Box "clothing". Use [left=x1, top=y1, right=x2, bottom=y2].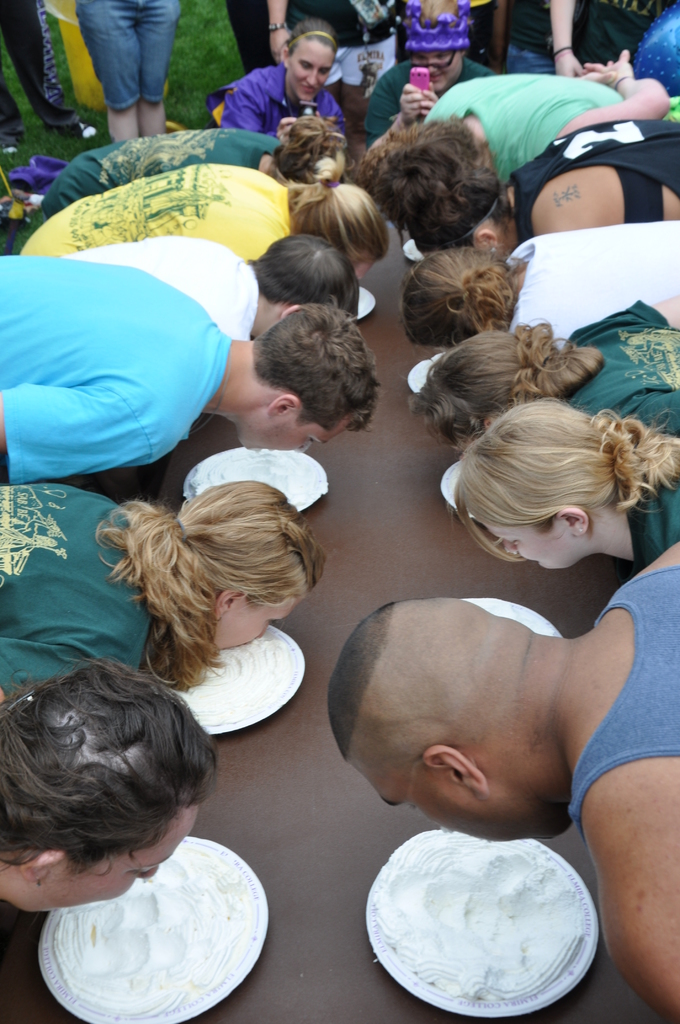
[left=74, top=0, right=174, bottom=106].
